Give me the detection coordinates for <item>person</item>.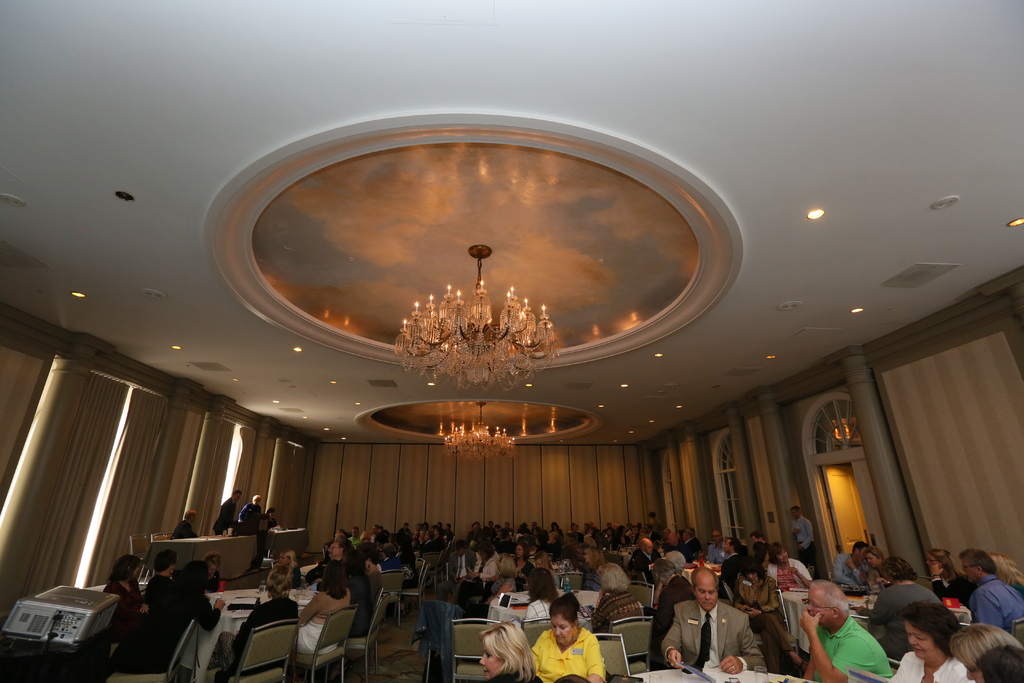
x1=810, y1=577, x2=869, y2=682.
